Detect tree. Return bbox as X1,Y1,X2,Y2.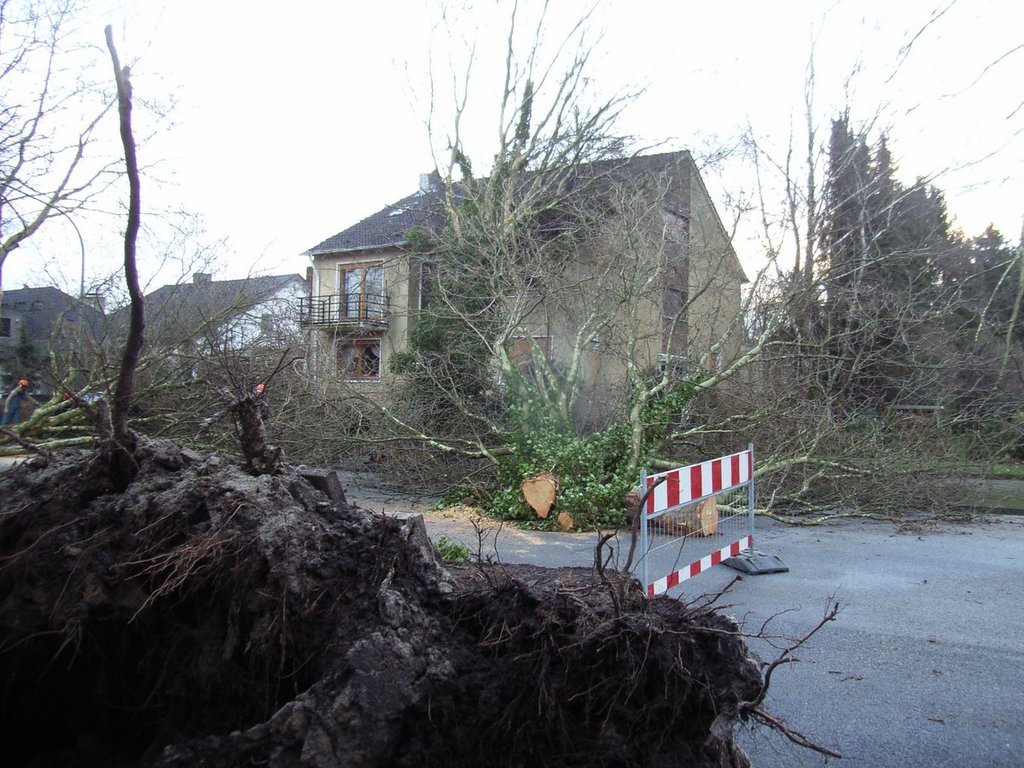
0,214,323,460.
